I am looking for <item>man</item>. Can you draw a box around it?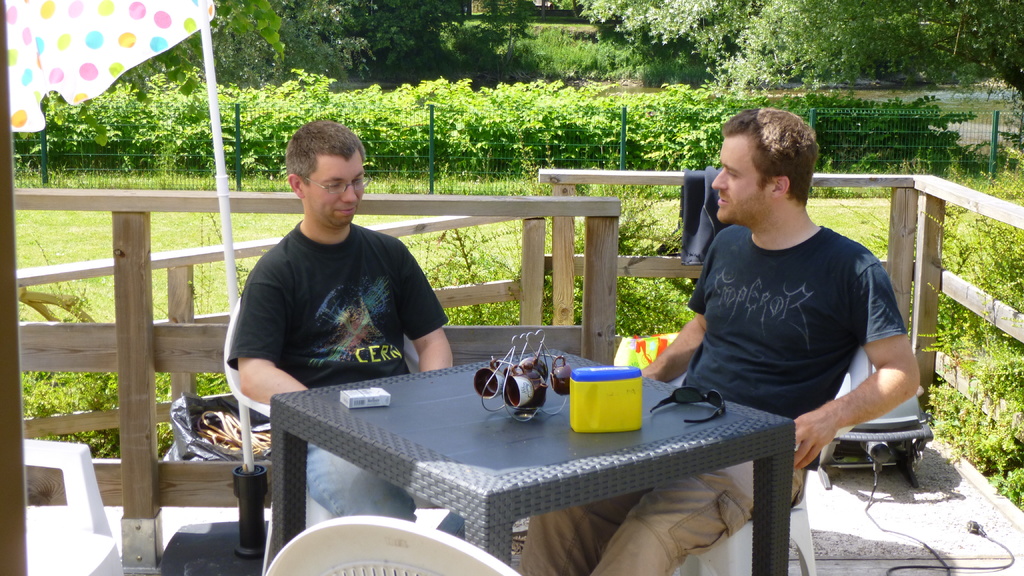
Sure, the bounding box is (523, 102, 920, 575).
